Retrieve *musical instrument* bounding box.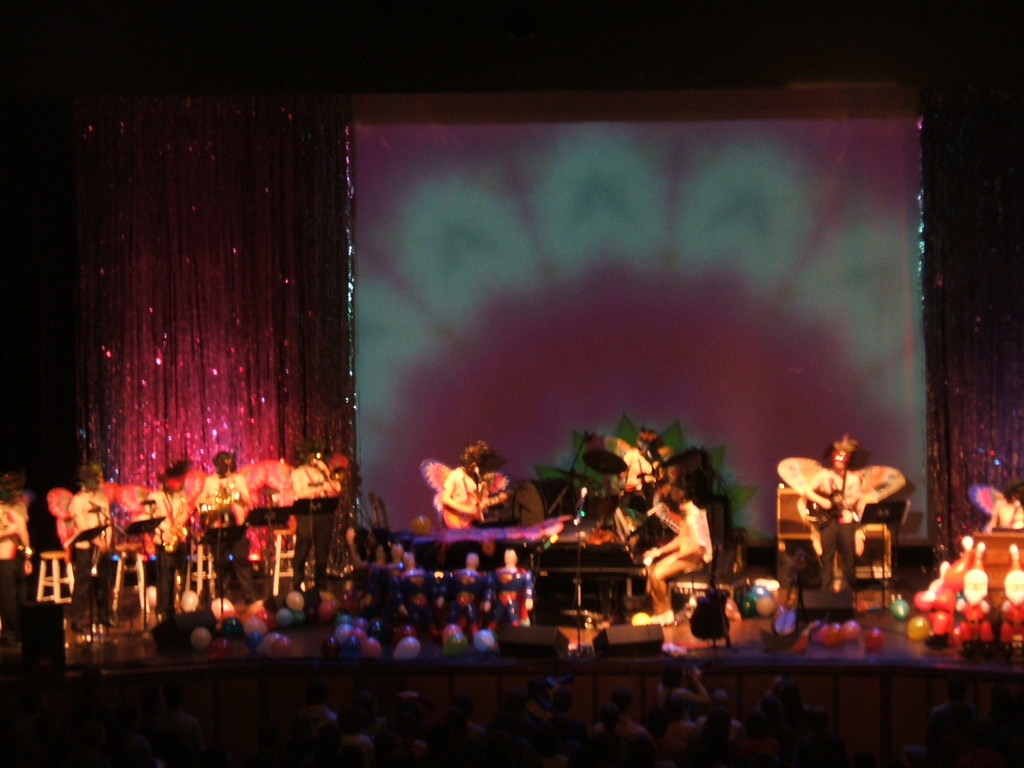
Bounding box: left=369, top=491, right=412, bottom=570.
